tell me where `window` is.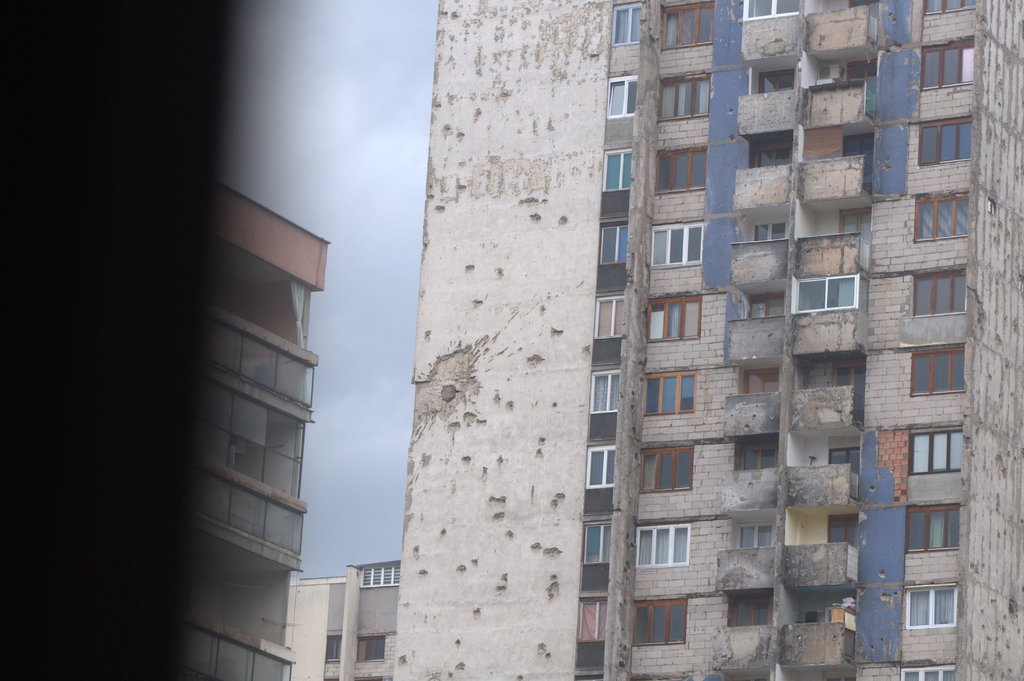
`window` is at (x1=650, y1=225, x2=700, y2=266).
